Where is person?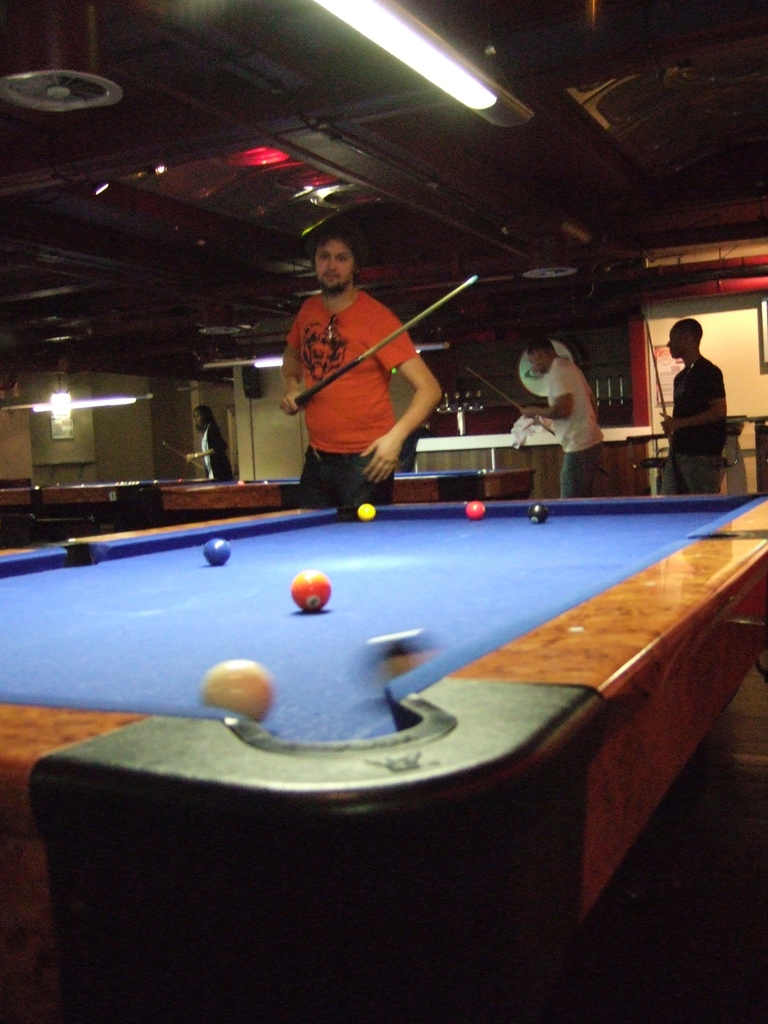
(658,317,730,495).
